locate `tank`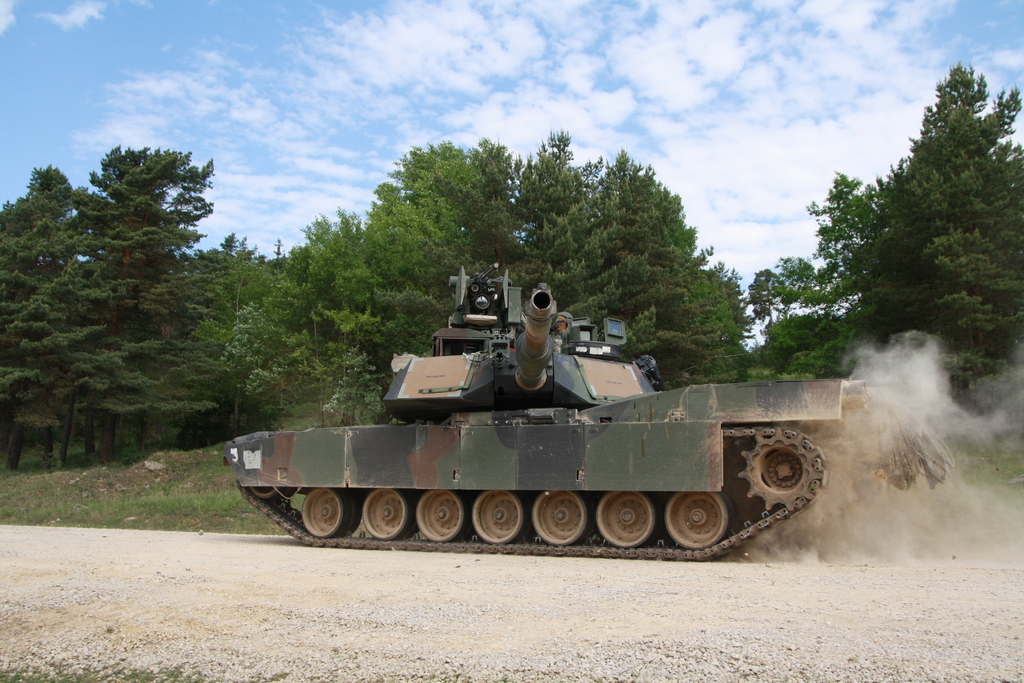
223 261 954 559
